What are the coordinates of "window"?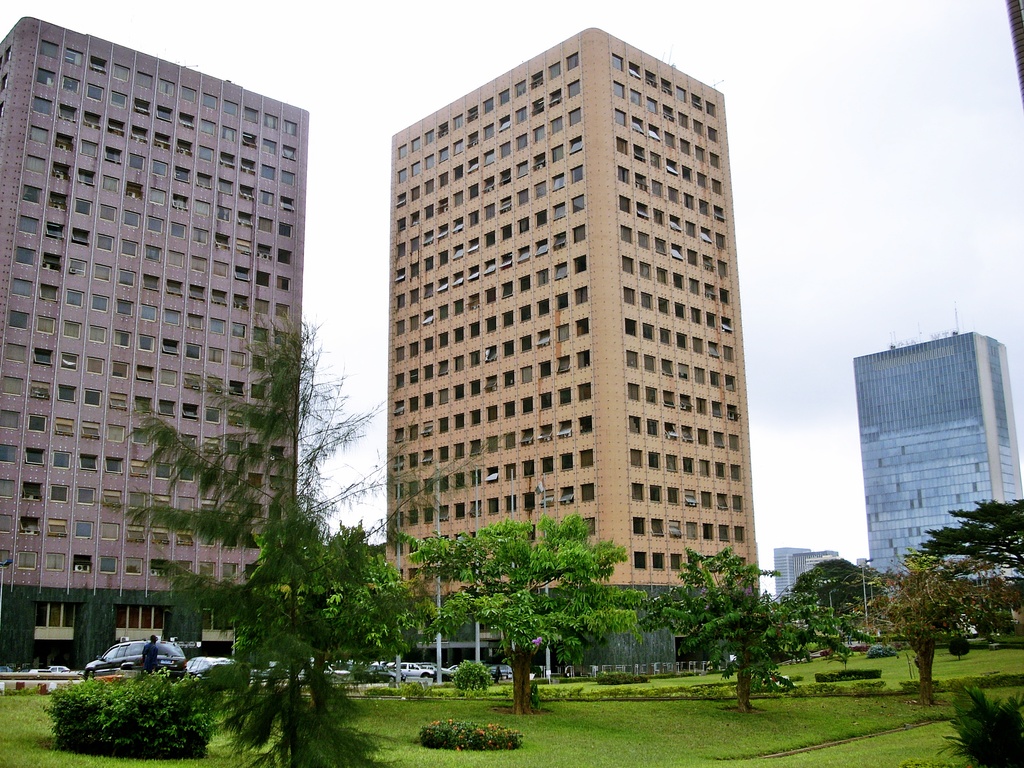
crop(31, 383, 47, 399).
